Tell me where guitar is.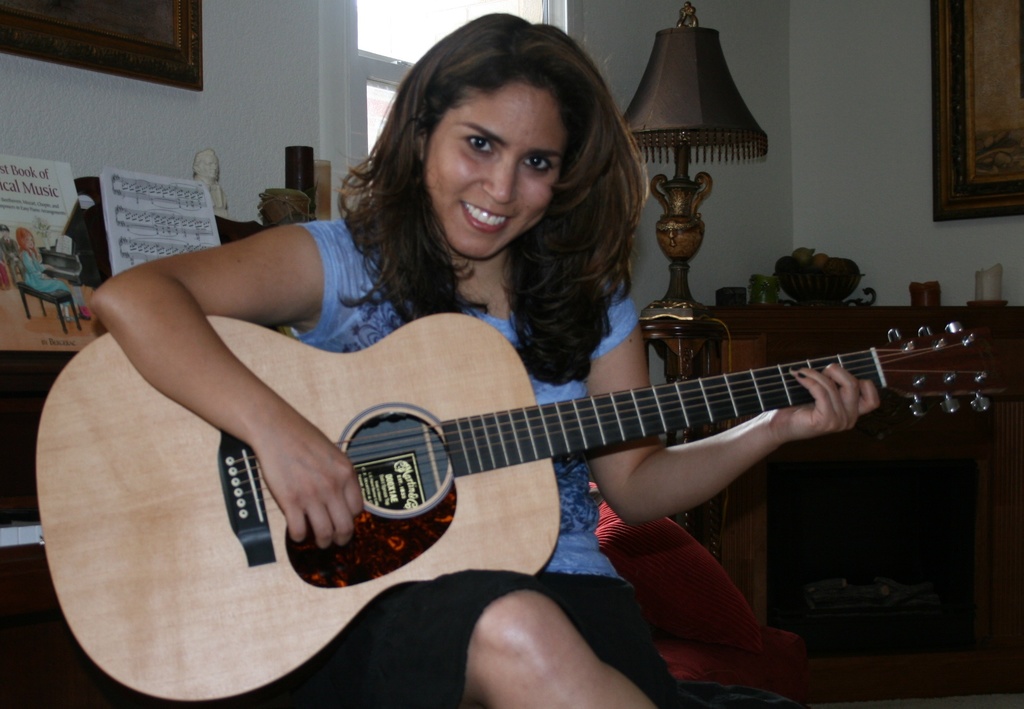
guitar is at (34,311,1023,699).
